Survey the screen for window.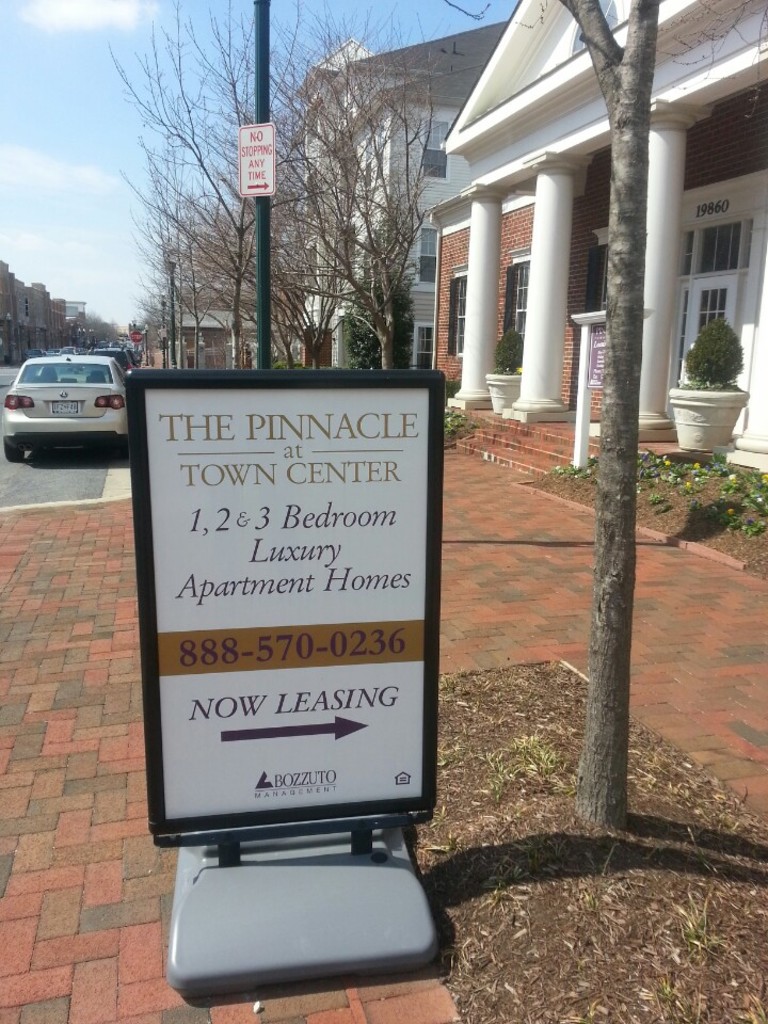
Survey found: left=446, top=268, right=470, bottom=351.
